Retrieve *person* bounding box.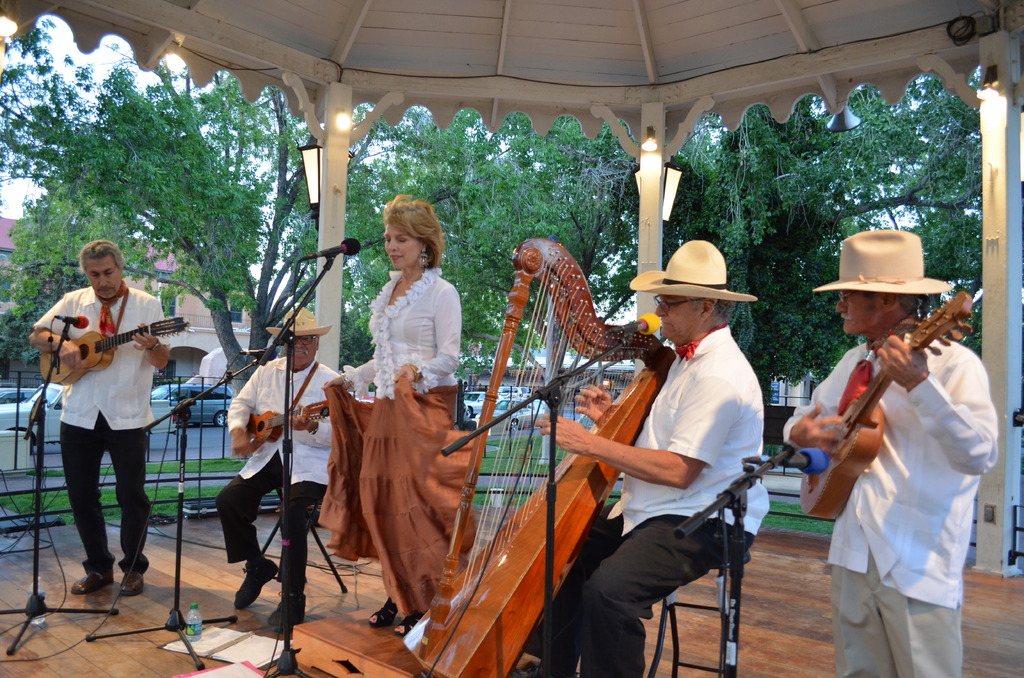
Bounding box: (x1=207, y1=302, x2=351, y2=633).
